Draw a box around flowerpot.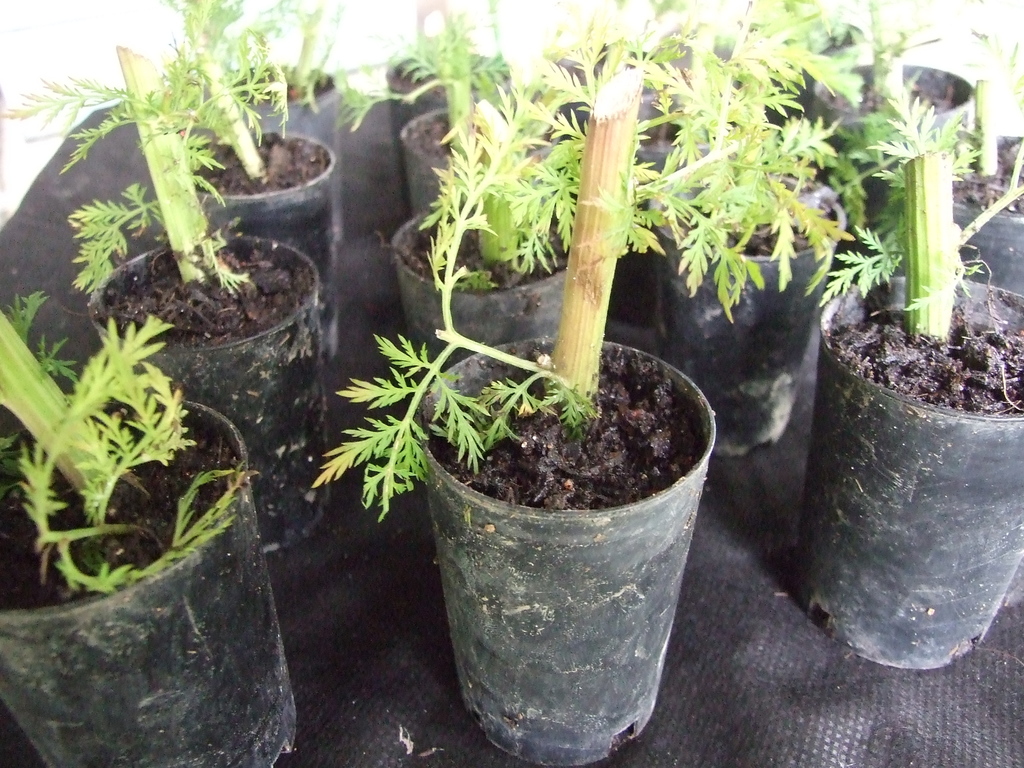
389 195 572 383.
